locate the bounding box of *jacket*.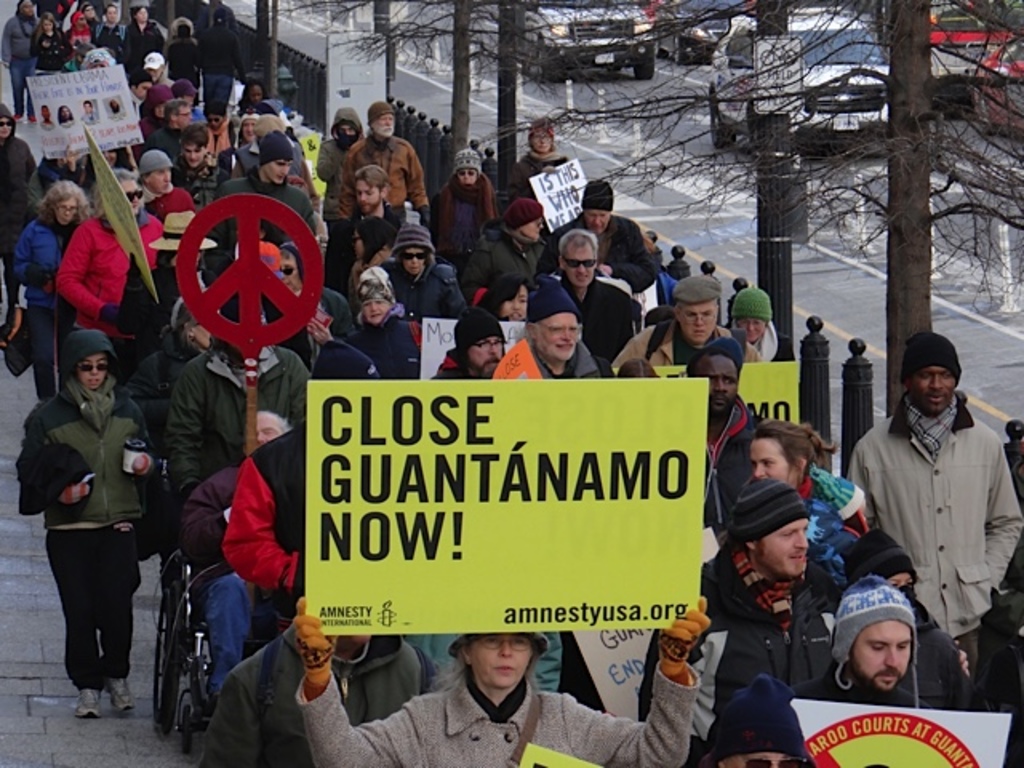
Bounding box: box=[611, 317, 763, 365].
